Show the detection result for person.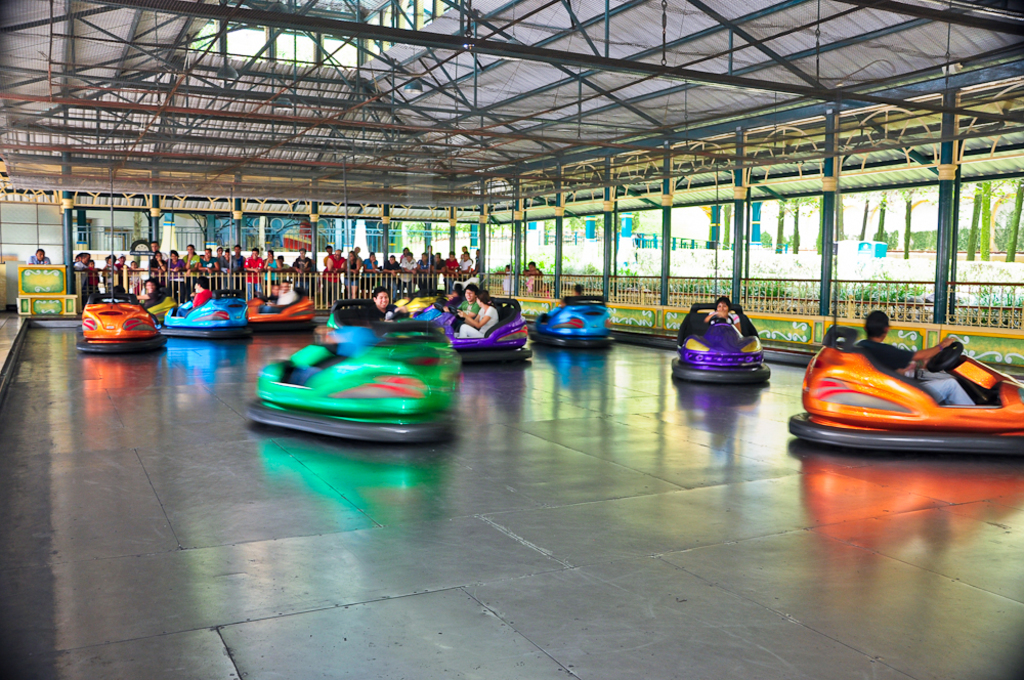
bbox(191, 250, 220, 268).
